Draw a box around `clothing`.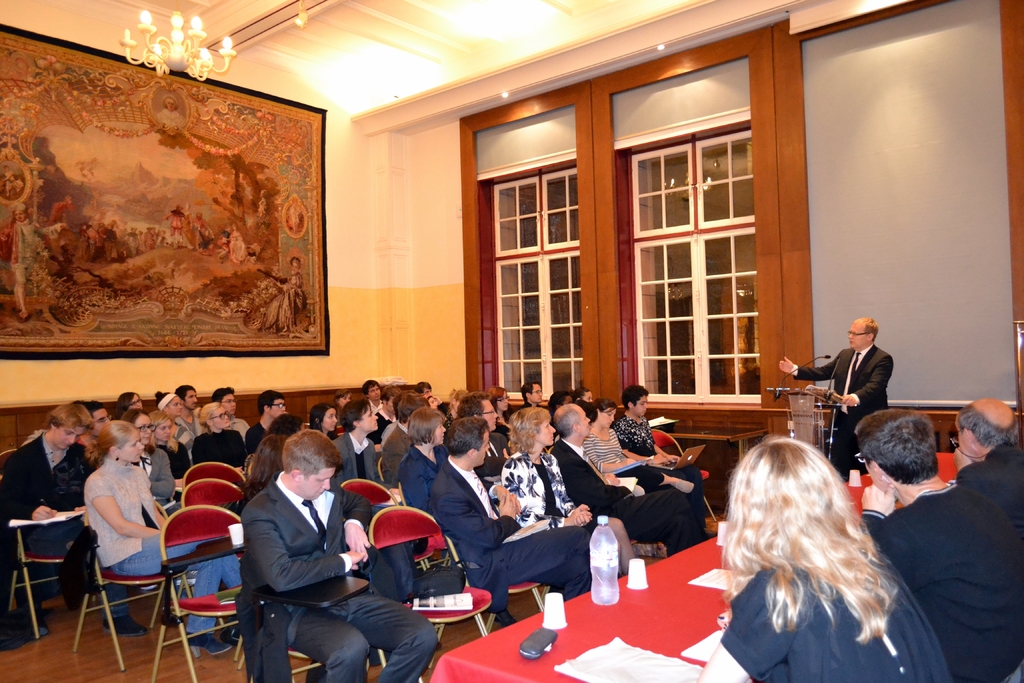
<bbox>232, 416, 253, 447</bbox>.
